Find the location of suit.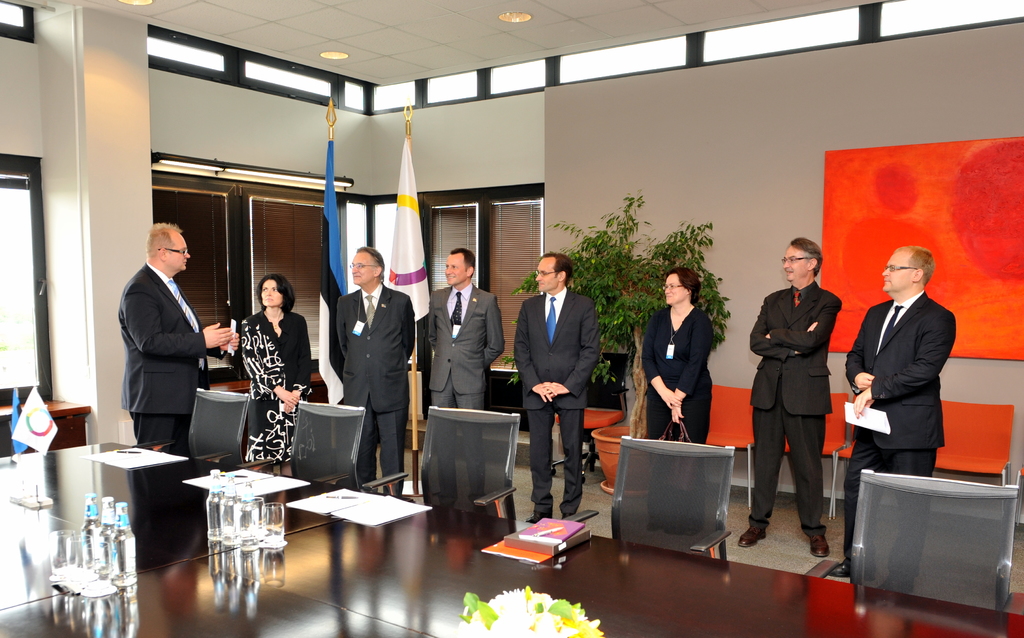
Location: 845/289/957/579.
